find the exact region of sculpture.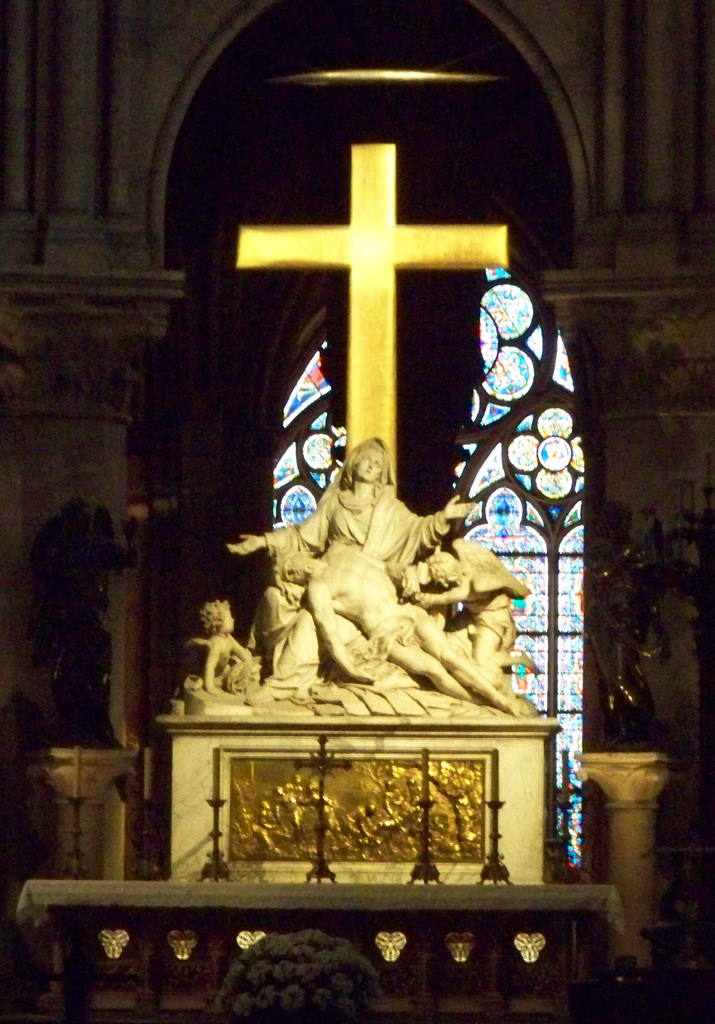
Exact region: select_region(399, 546, 543, 710).
